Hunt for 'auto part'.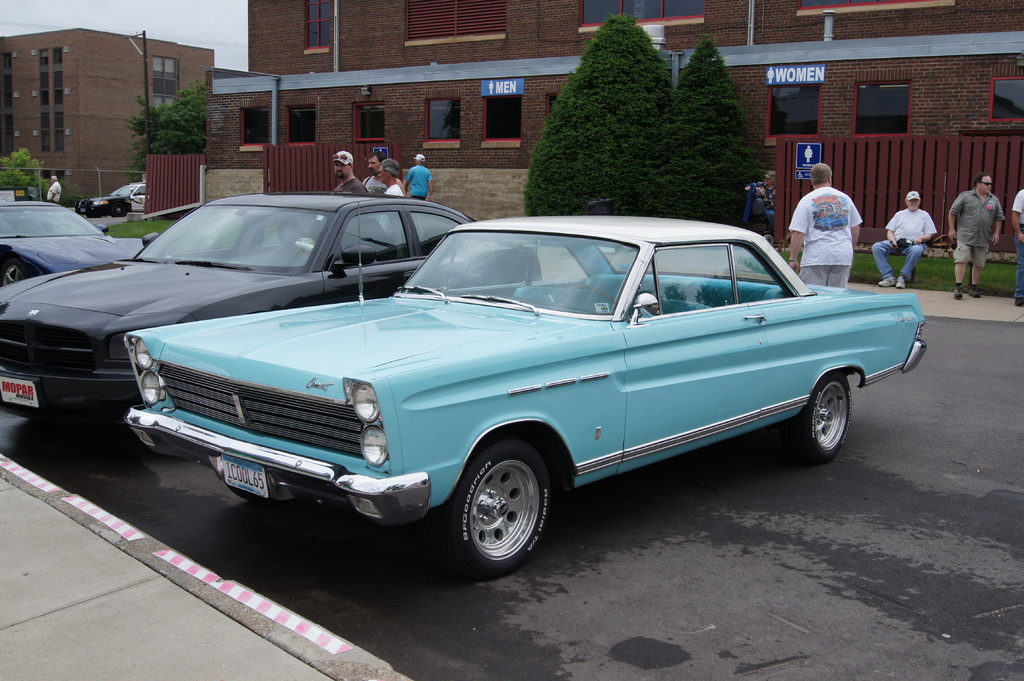
Hunted down at [left=407, top=204, right=463, bottom=266].
